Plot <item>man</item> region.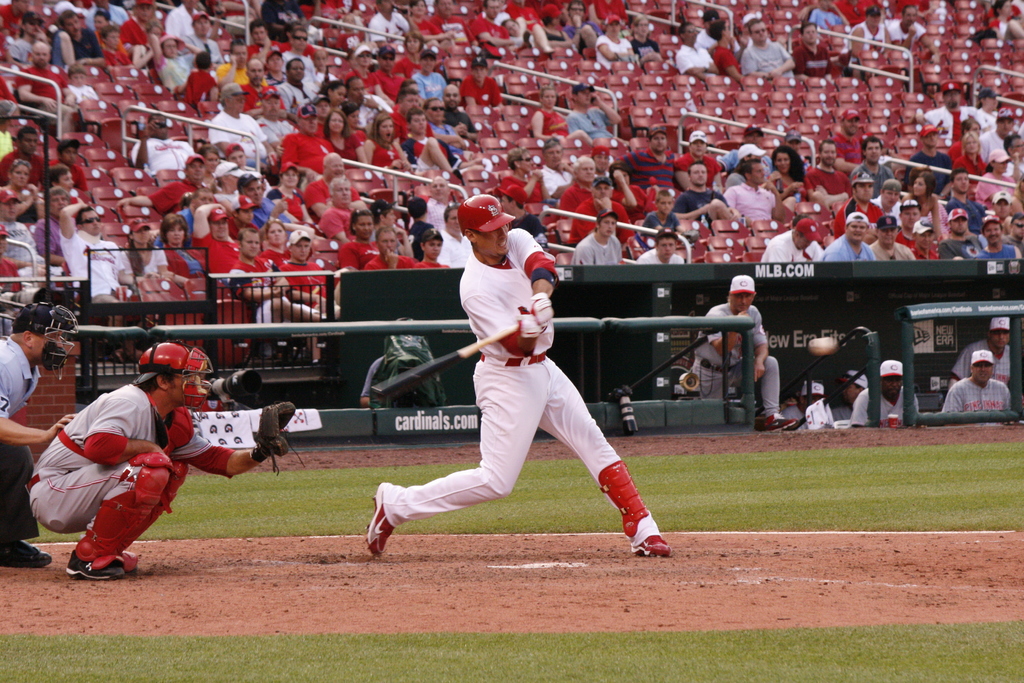
Plotted at bbox=[429, 0, 476, 49].
